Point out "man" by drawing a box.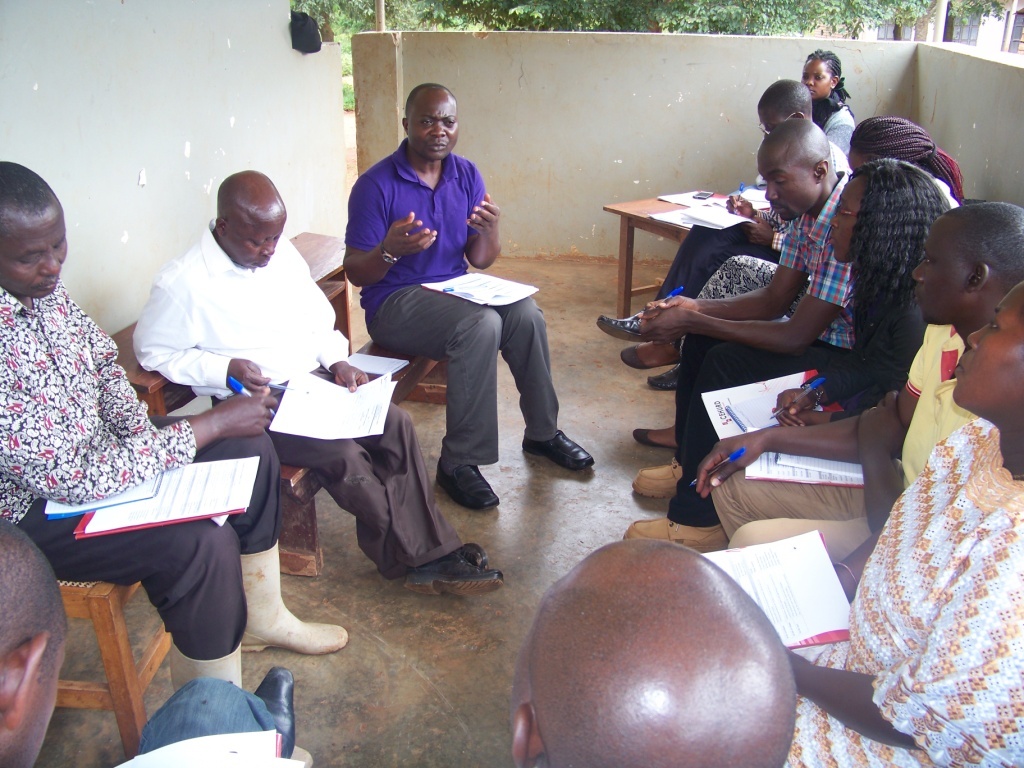
crop(0, 506, 305, 767).
